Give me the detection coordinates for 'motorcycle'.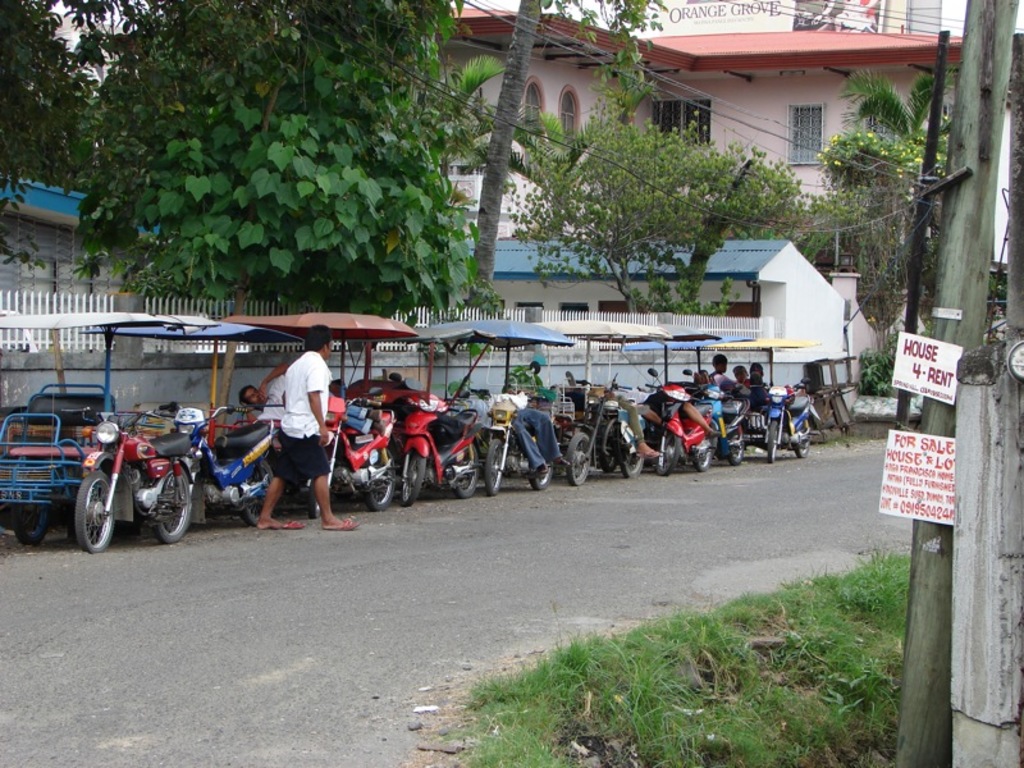
749,379,818,467.
